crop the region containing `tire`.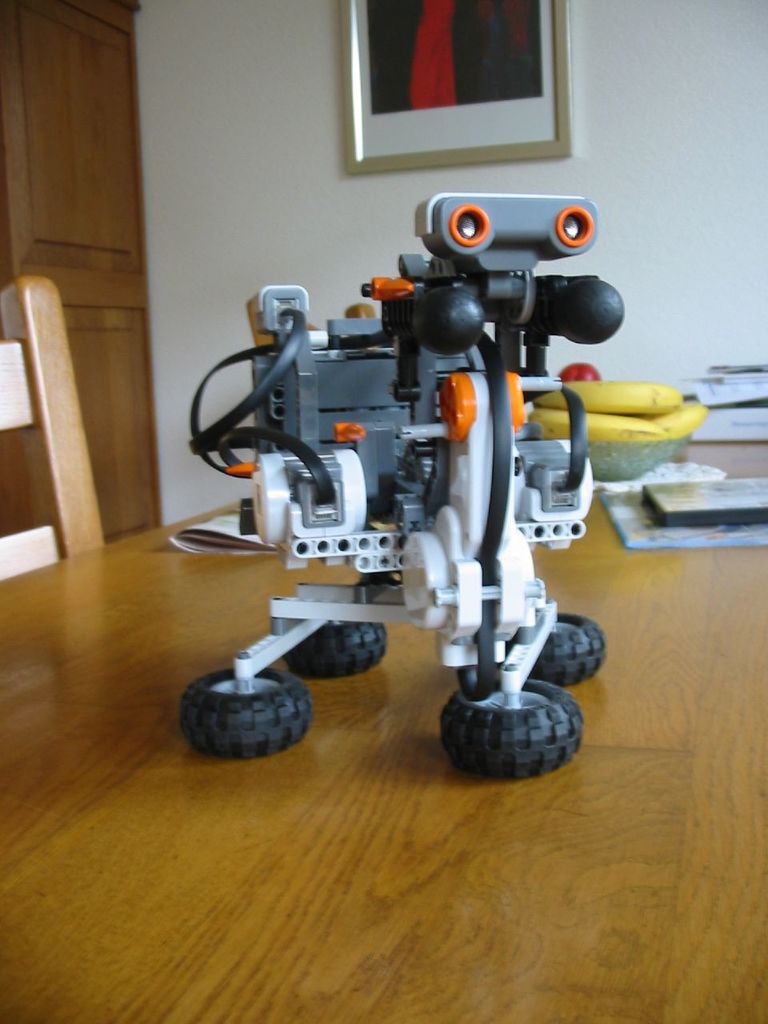
Crop region: [176, 666, 313, 758].
